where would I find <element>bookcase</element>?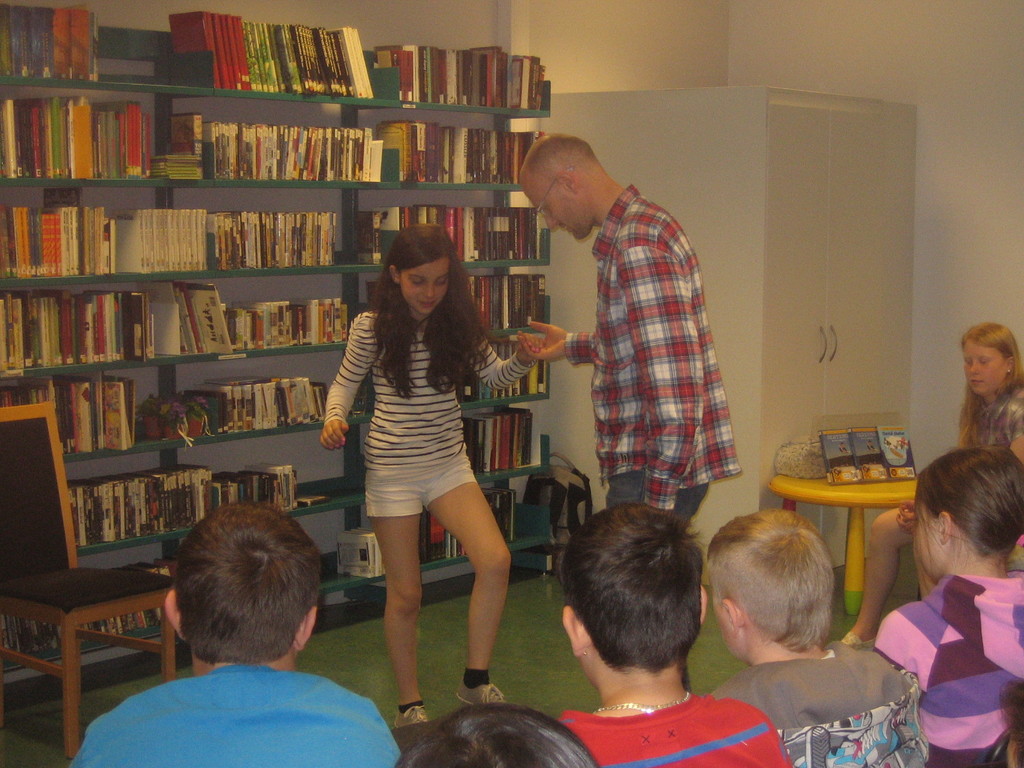
At BBox(0, 29, 636, 637).
